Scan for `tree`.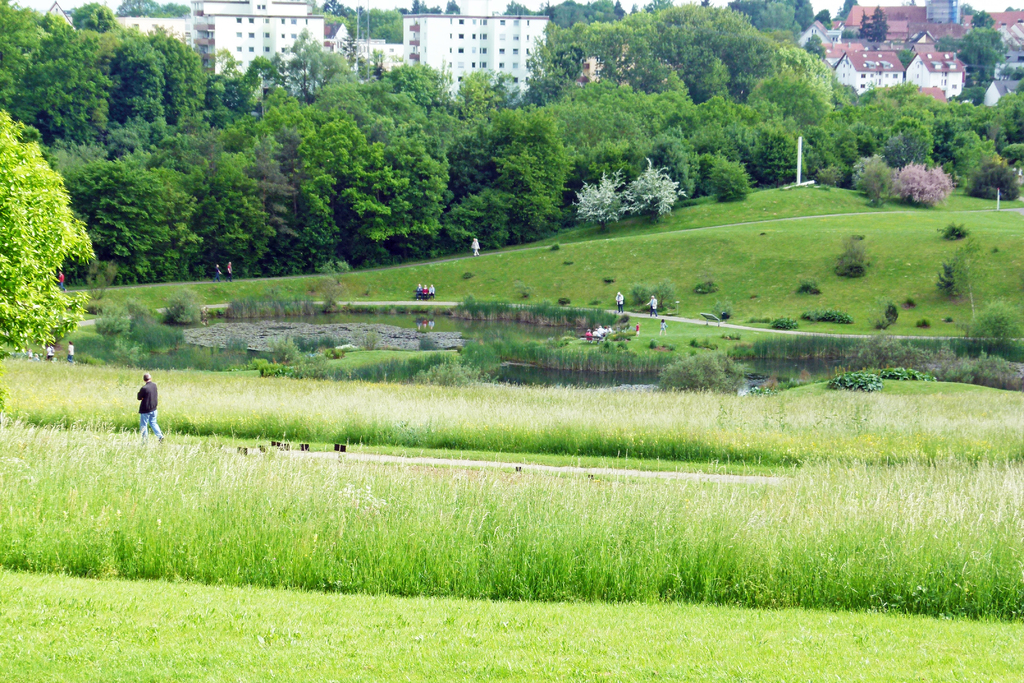
Scan result: (x1=617, y1=158, x2=684, y2=222).
